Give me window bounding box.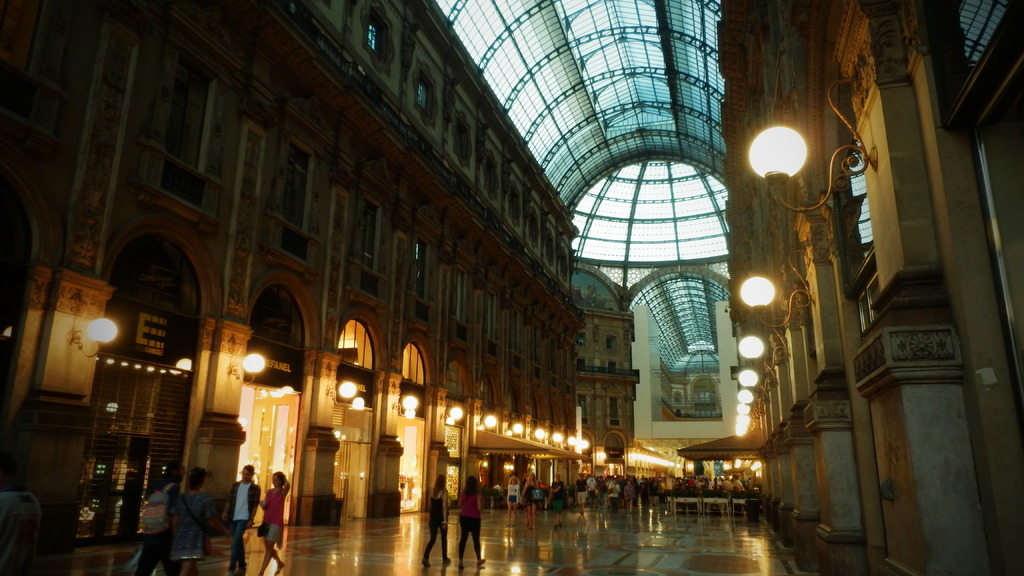
bbox=[565, 352, 570, 392].
